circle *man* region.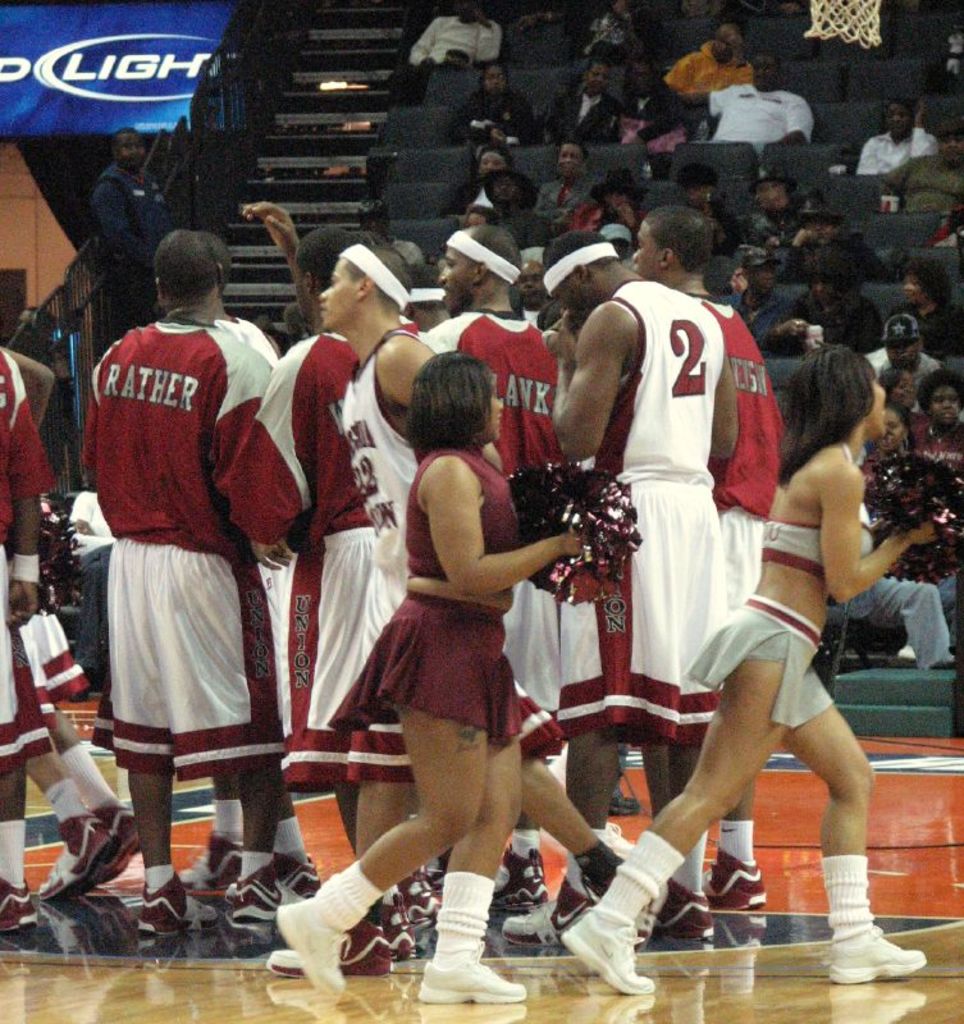
Region: 773, 197, 880, 278.
